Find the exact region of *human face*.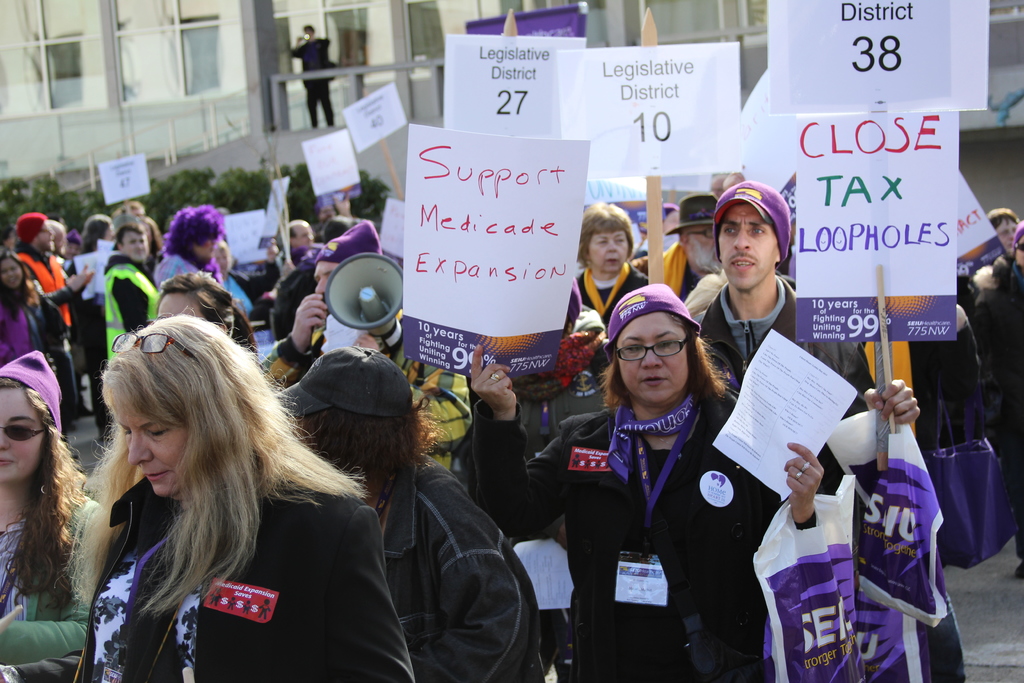
Exact region: <region>617, 308, 687, 402</region>.
